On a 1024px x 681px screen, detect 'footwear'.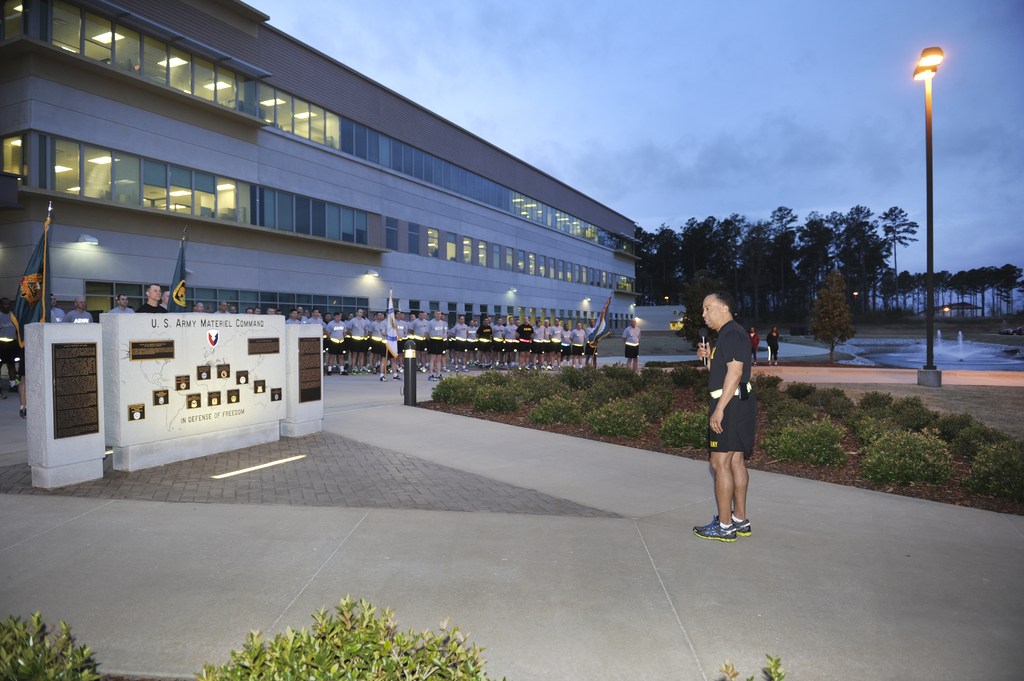
detection(326, 369, 332, 377).
